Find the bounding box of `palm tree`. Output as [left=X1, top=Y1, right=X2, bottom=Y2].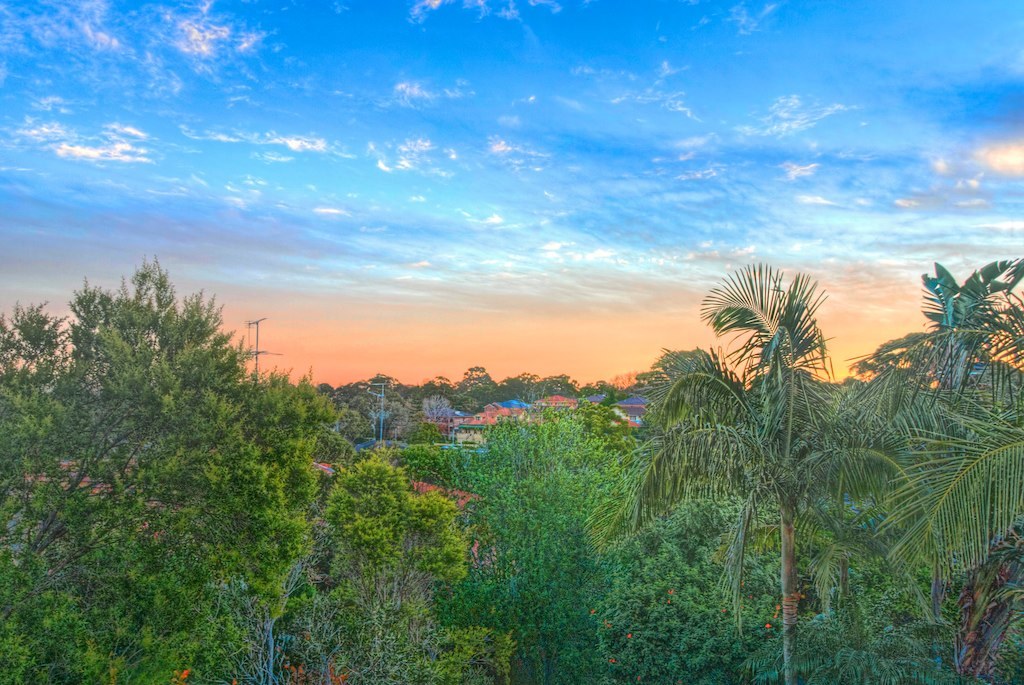
[left=902, top=348, right=1023, bottom=635].
